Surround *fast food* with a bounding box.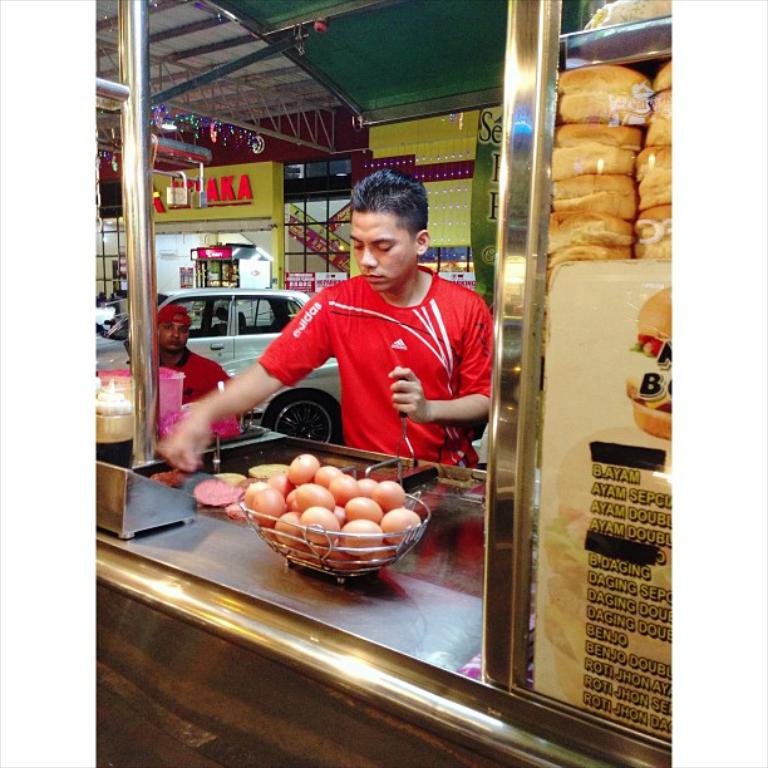
(left=626, top=280, right=671, bottom=437).
